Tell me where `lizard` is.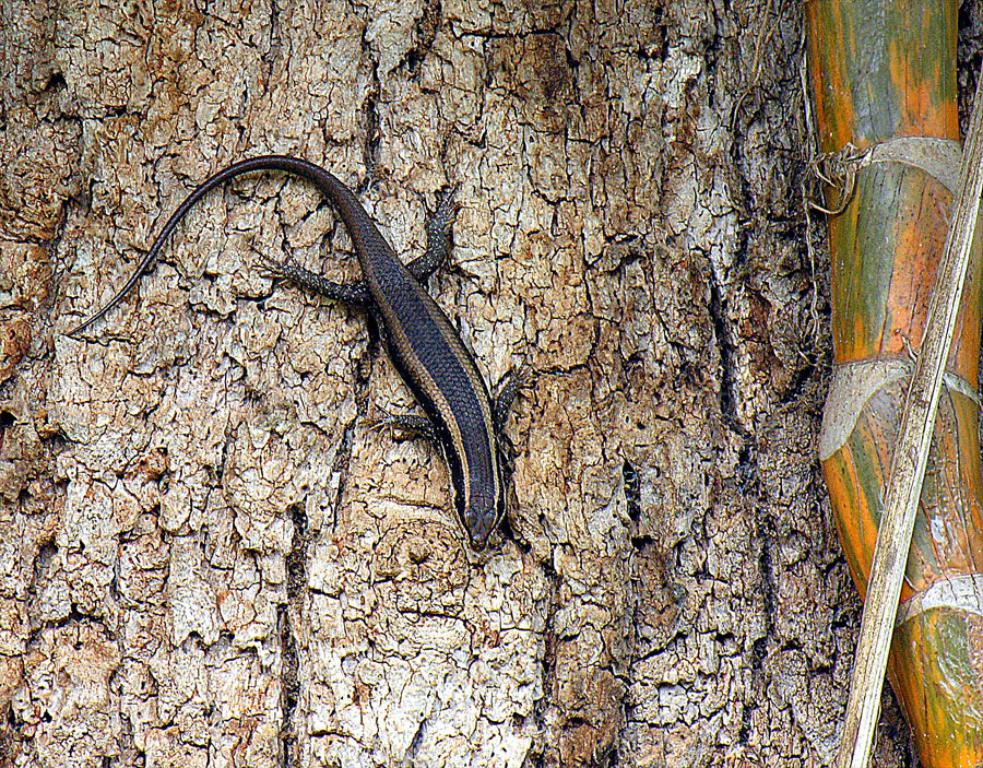
`lizard` is at crop(67, 147, 523, 553).
